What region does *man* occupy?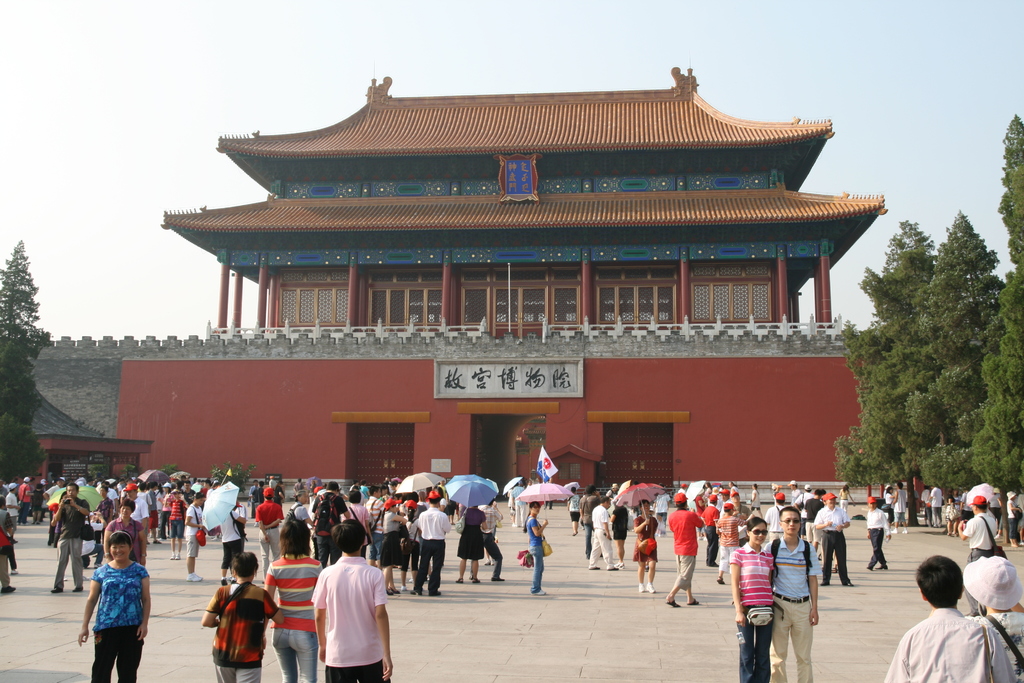
47/483/91/595.
